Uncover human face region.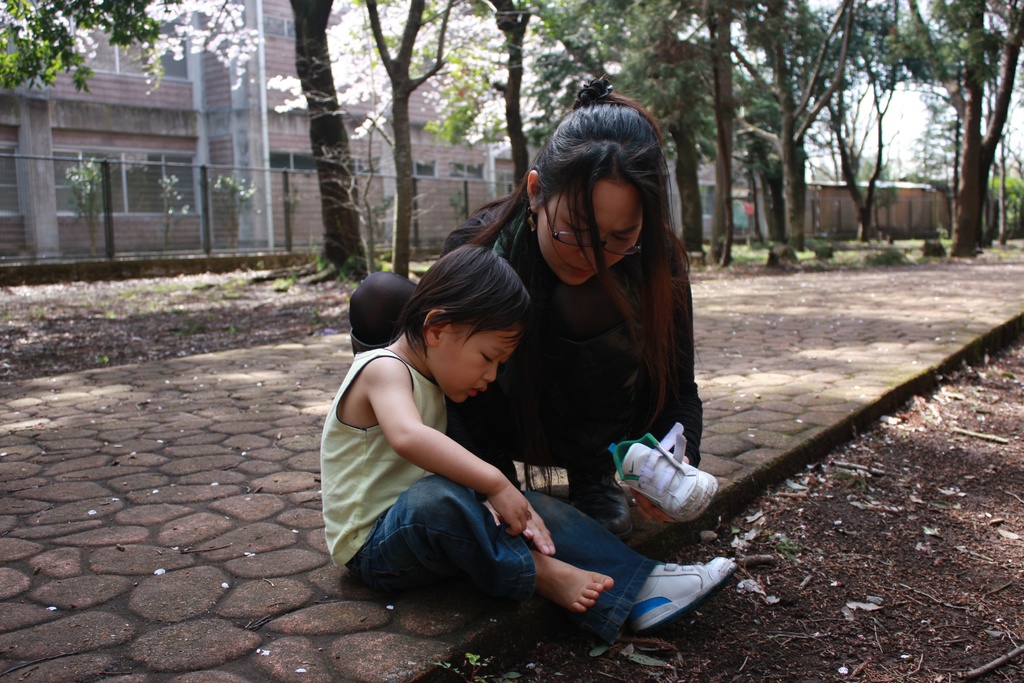
Uncovered: bbox(428, 324, 513, 404).
